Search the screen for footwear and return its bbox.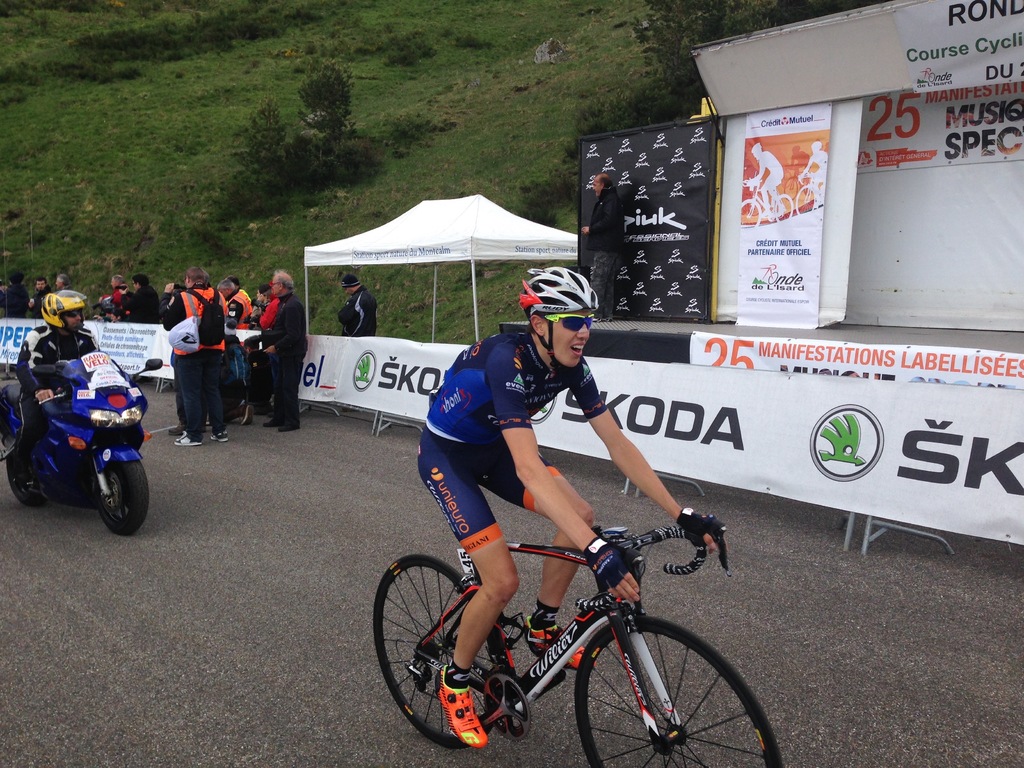
Found: <region>173, 431, 200, 447</region>.
